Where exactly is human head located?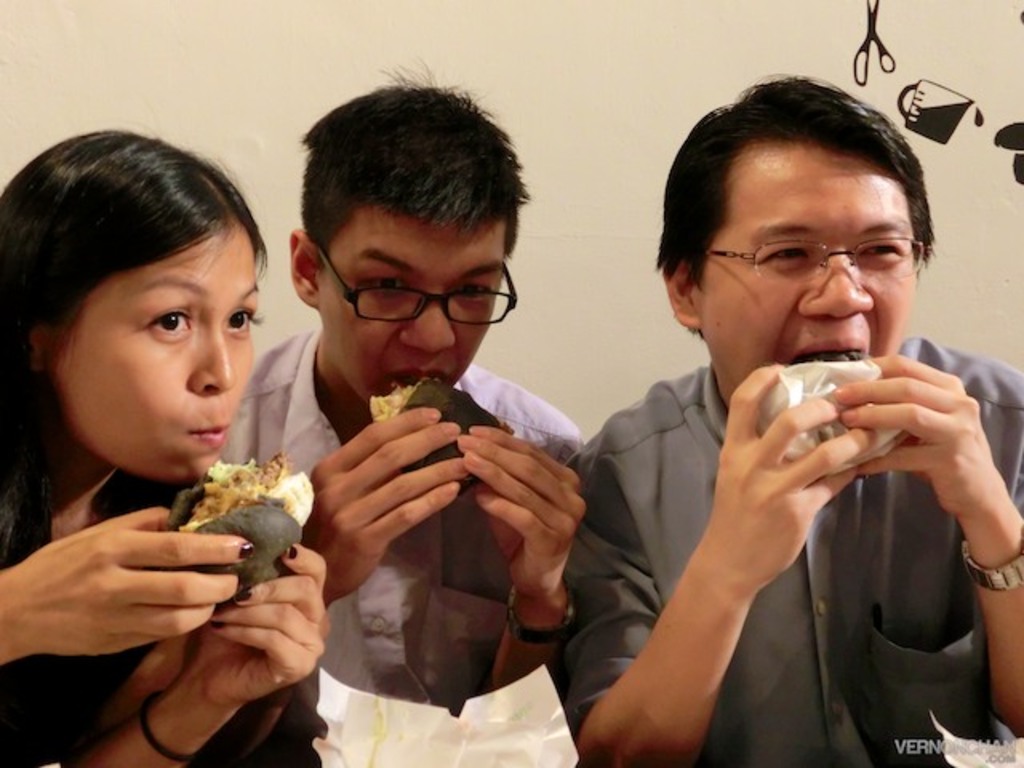
Its bounding box is Rect(654, 69, 941, 403).
